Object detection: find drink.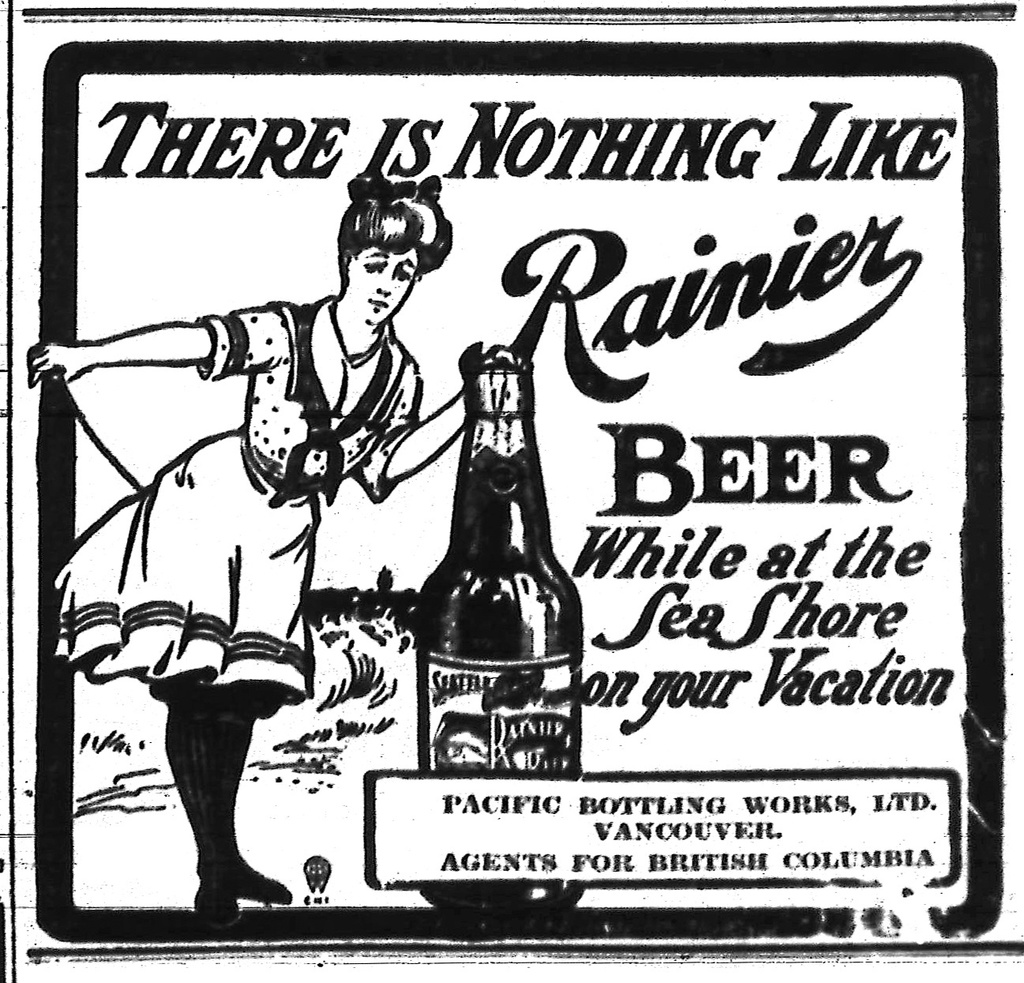
(x1=403, y1=404, x2=558, y2=808).
